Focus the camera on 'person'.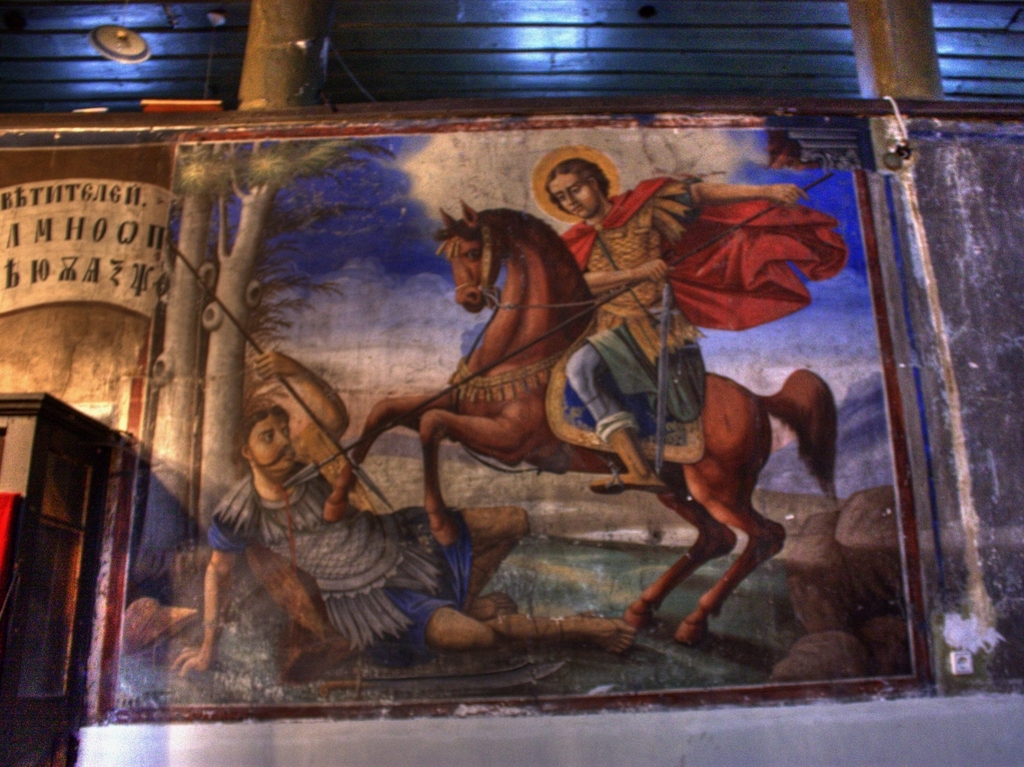
Focus region: 175 356 637 677.
